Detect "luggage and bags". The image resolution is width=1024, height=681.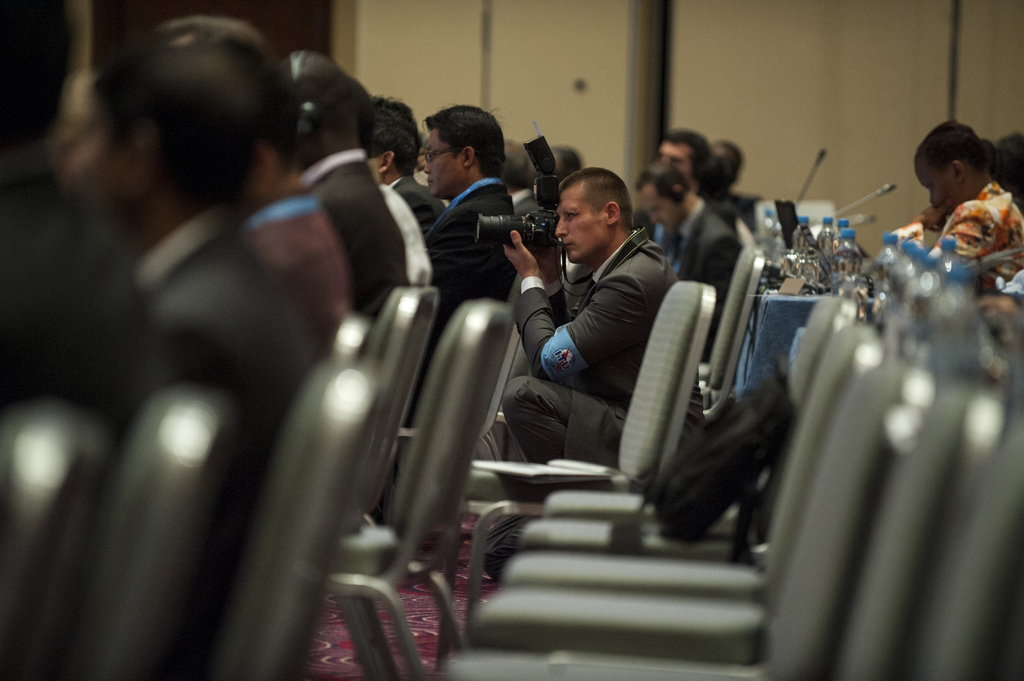
659:366:794:543.
